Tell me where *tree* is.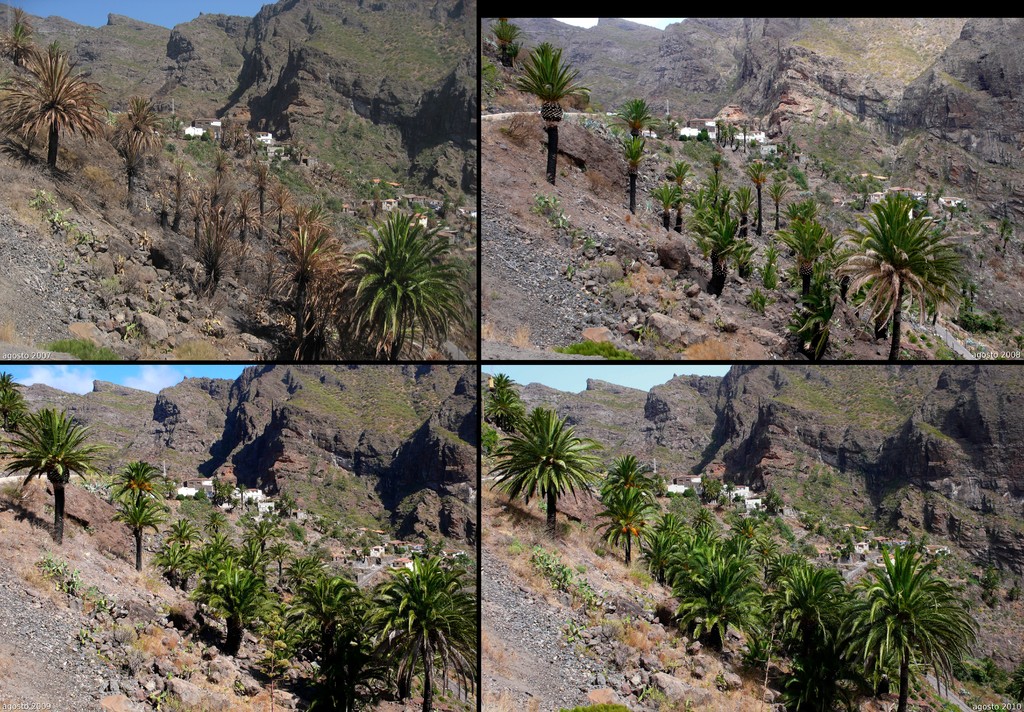
*tree* is at rect(654, 161, 689, 232).
